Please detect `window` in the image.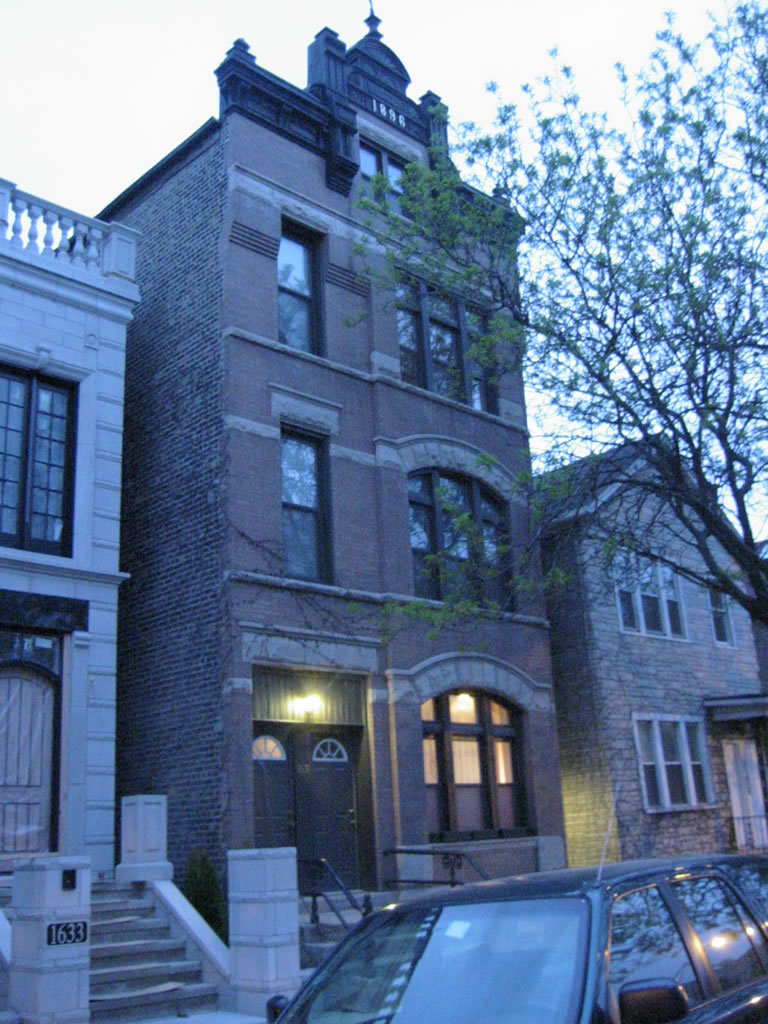
left=2, top=369, right=80, bottom=557.
